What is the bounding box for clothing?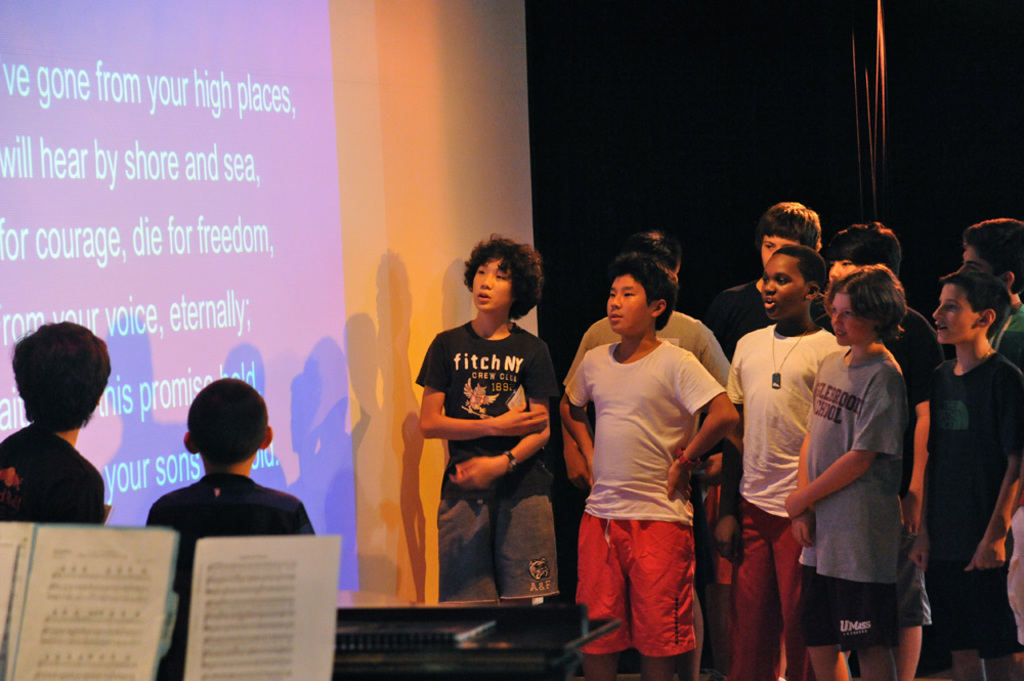
bbox=(2, 428, 102, 519).
